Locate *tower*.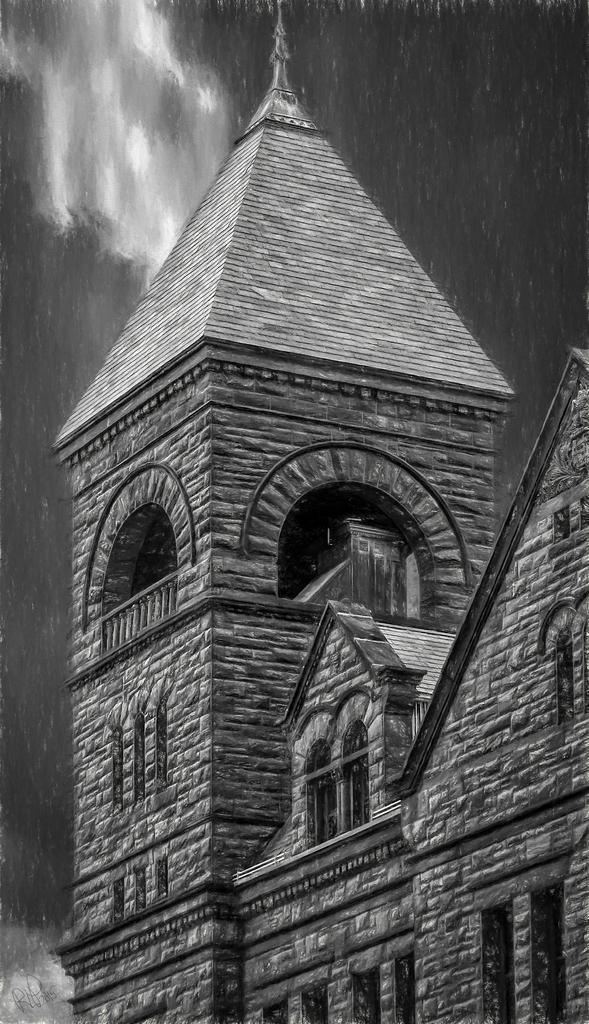
Bounding box: bbox(0, 0, 572, 1023).
